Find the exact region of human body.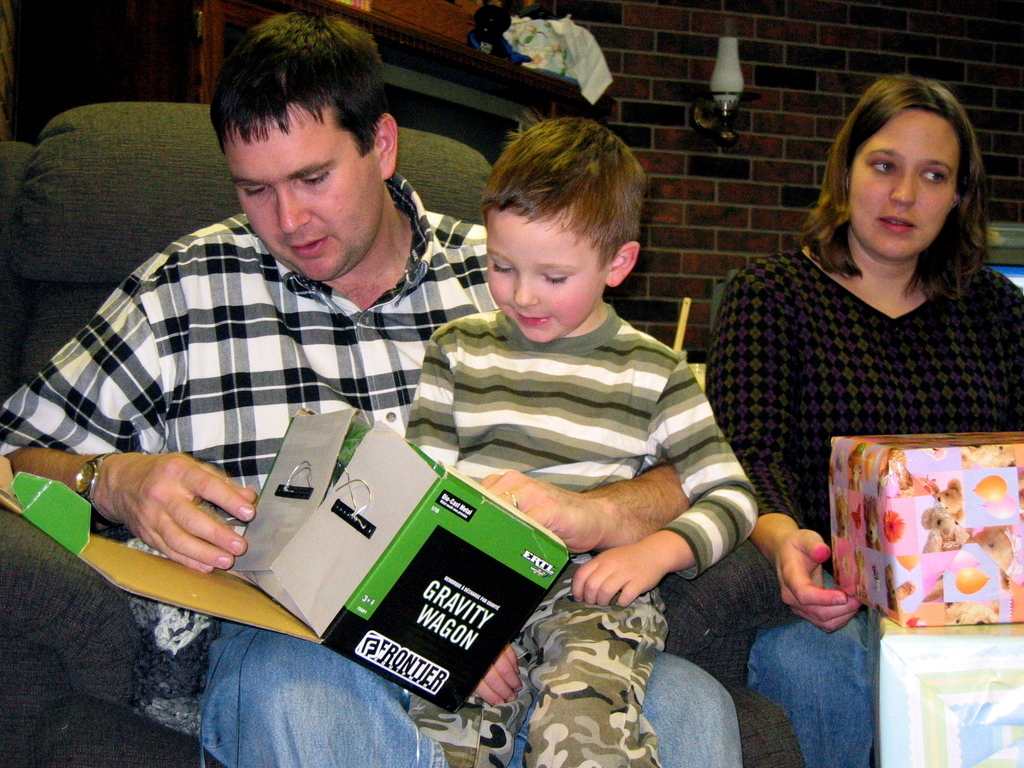
Exact region: bbox=(406, 299, 758, 767).
